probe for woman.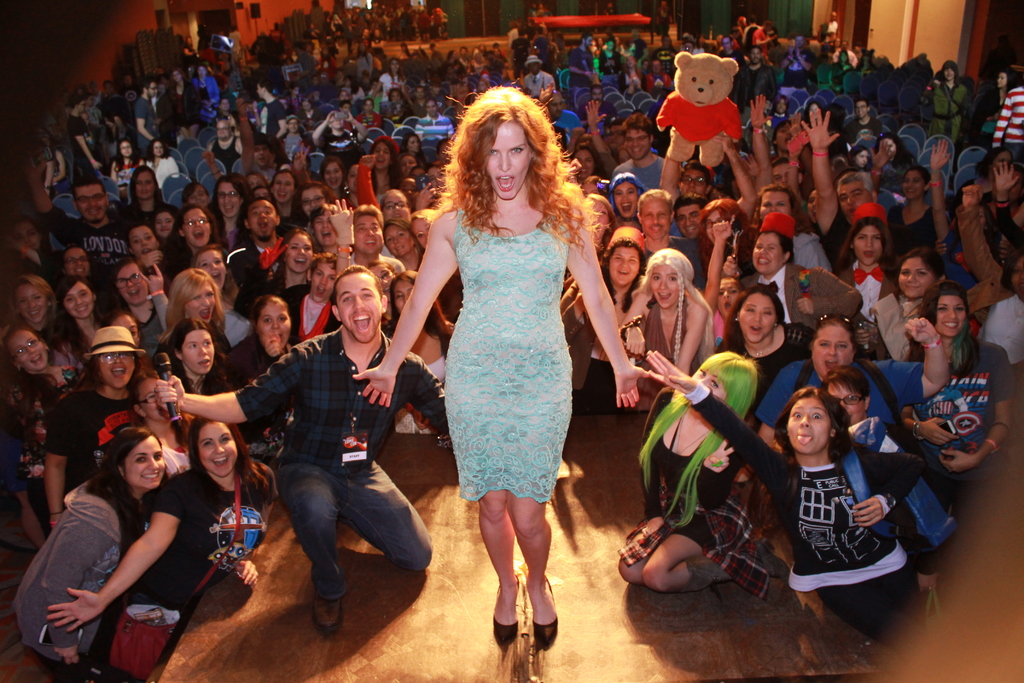
Probe result: rect(160, 62, 205, 145).
